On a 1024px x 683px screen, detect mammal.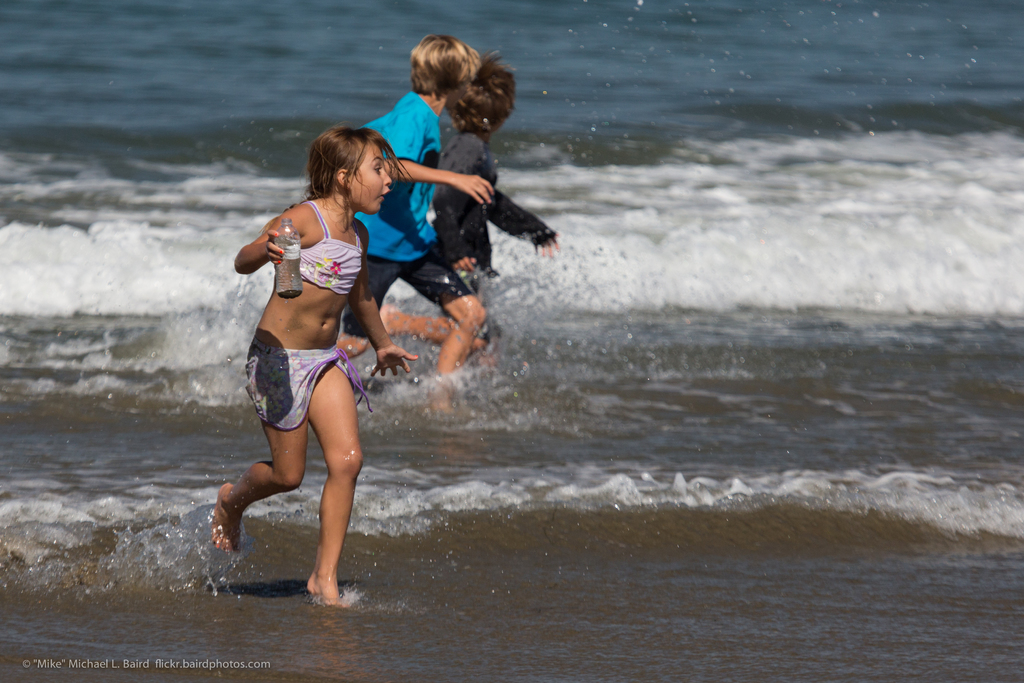
bbox=(365, 29, 495, 417).
